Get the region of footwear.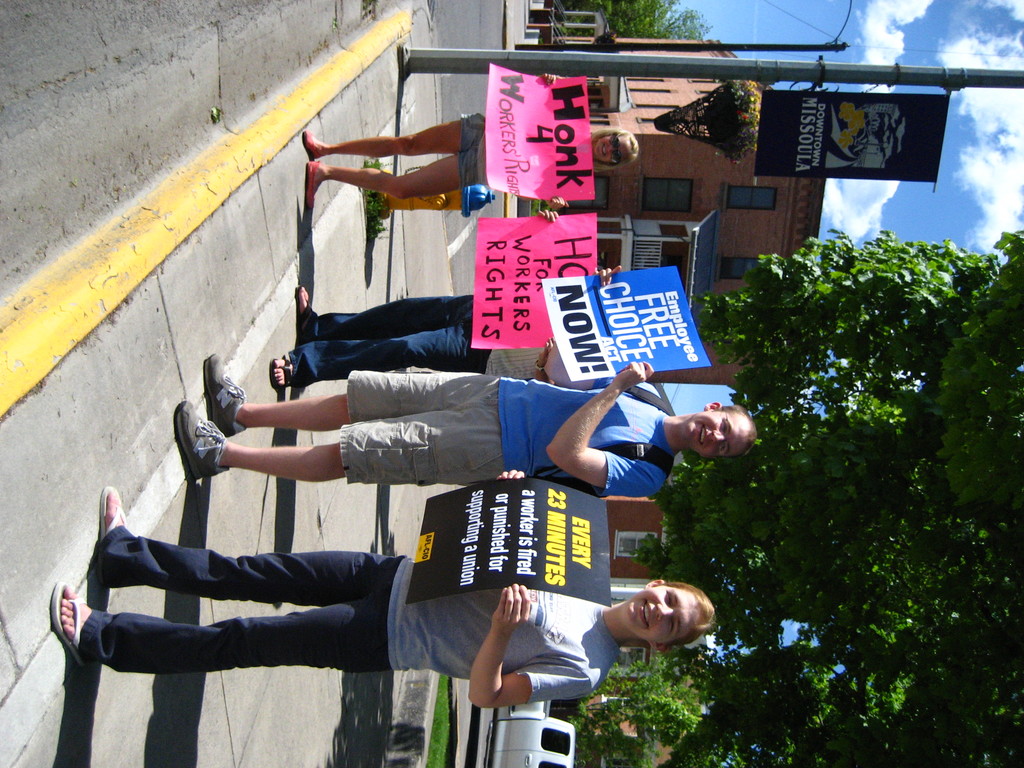
44,584,91,685.
